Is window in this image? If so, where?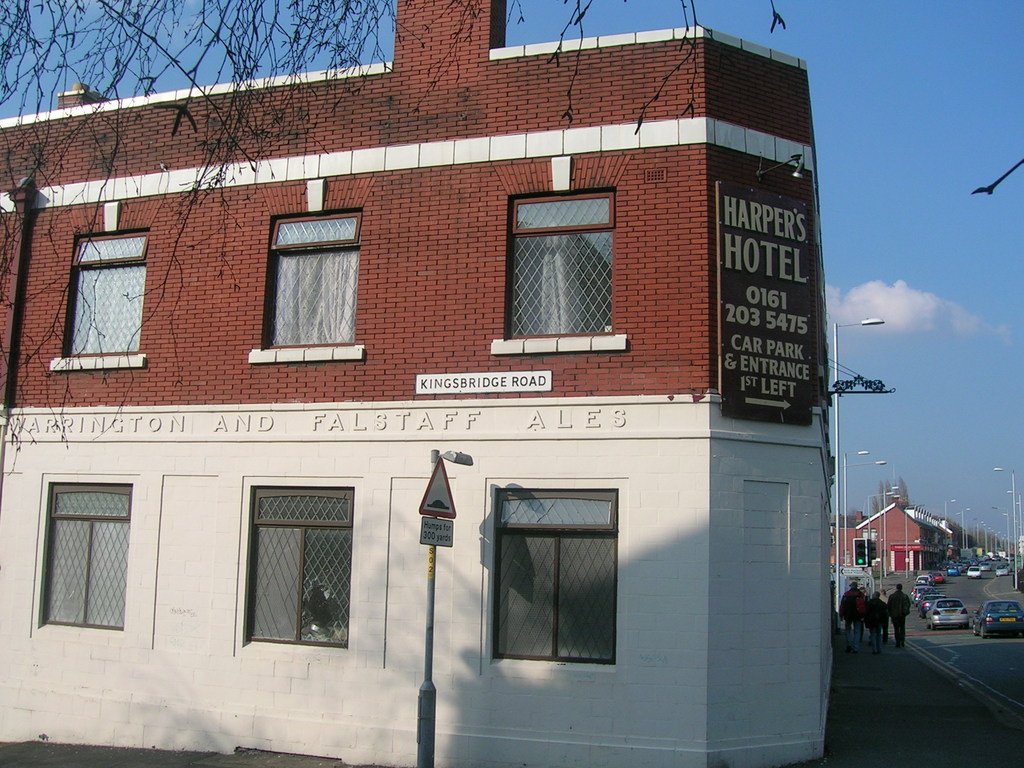
Yes, at bbox(244, 479, 350, 648).
